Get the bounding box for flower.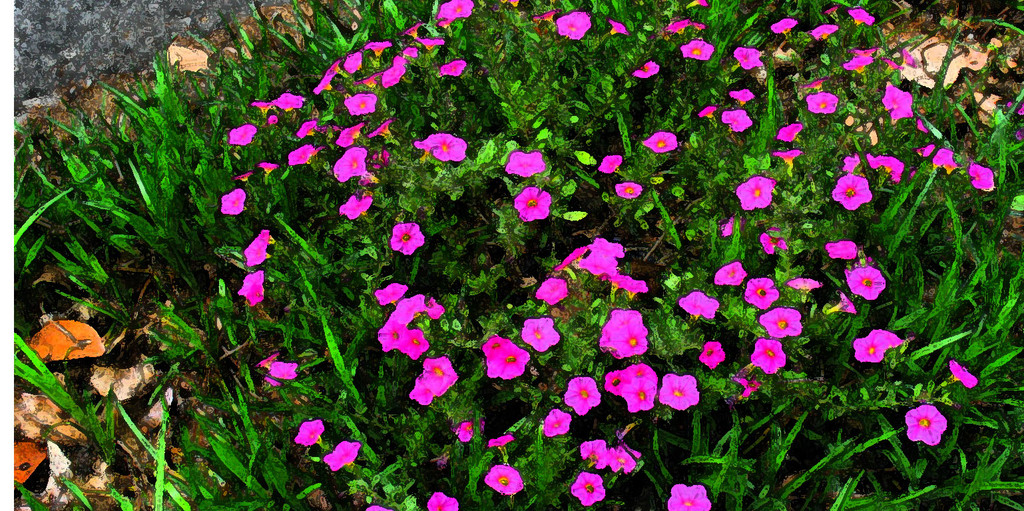
399/23/423/43.
